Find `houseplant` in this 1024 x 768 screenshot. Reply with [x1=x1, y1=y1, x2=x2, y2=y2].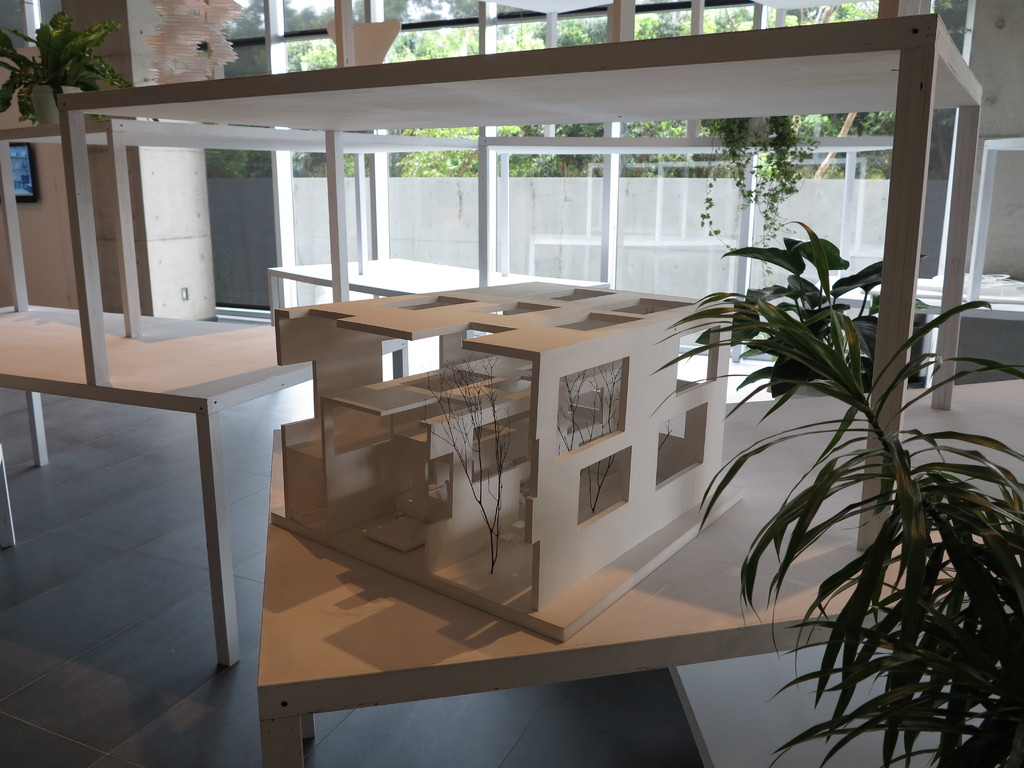
[x1=0, y1=0, x2=115, y2=124].
